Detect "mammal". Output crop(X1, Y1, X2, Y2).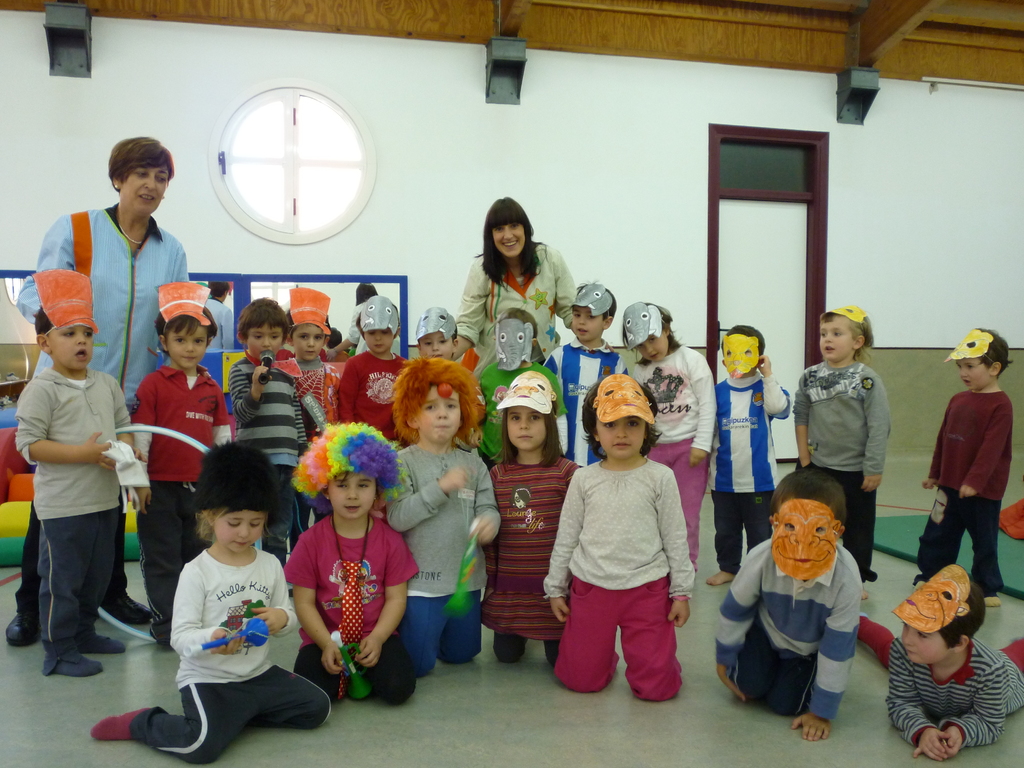
crop(85, 435, 330, 767).
